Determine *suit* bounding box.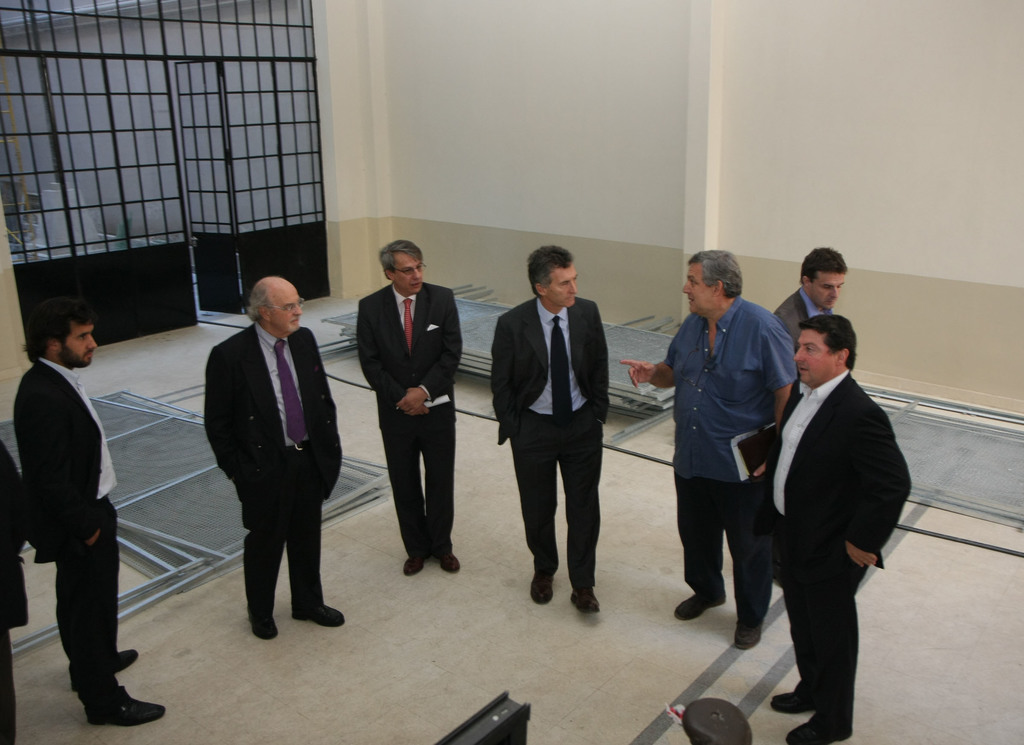
Determined: 773 287 829 350.
